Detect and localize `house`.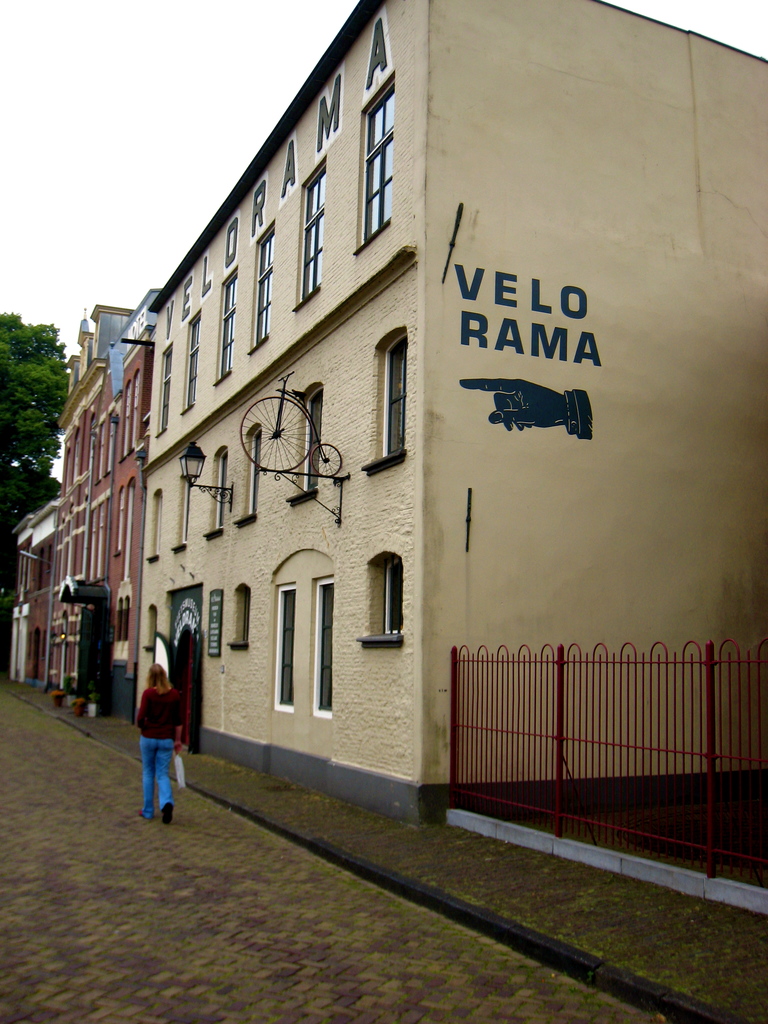
Localized at <region>3, 505, 44, 676</region>.
